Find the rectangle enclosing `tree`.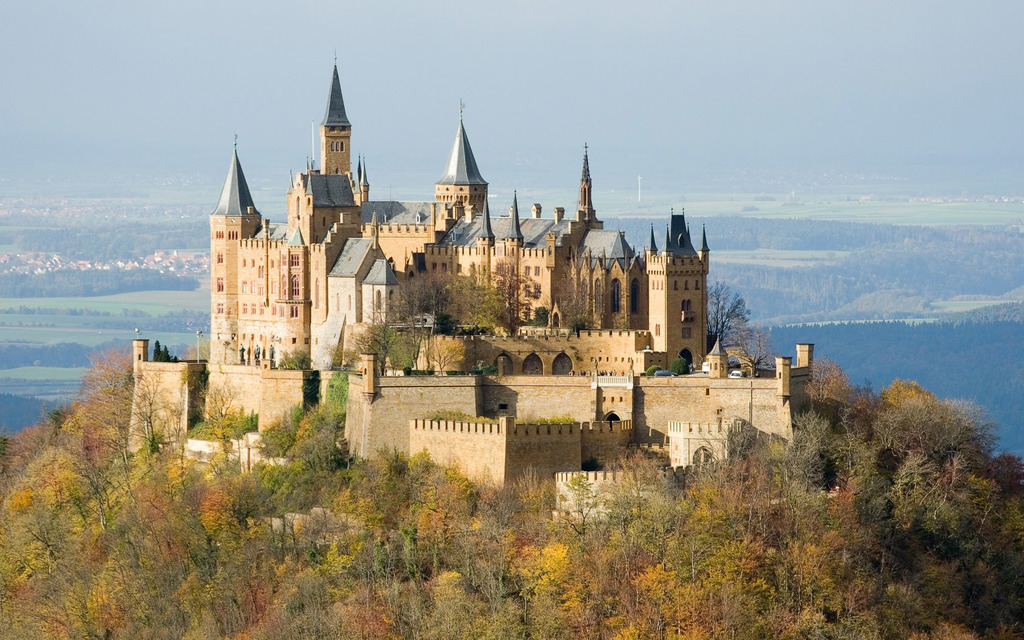
[617,516,668,596].
